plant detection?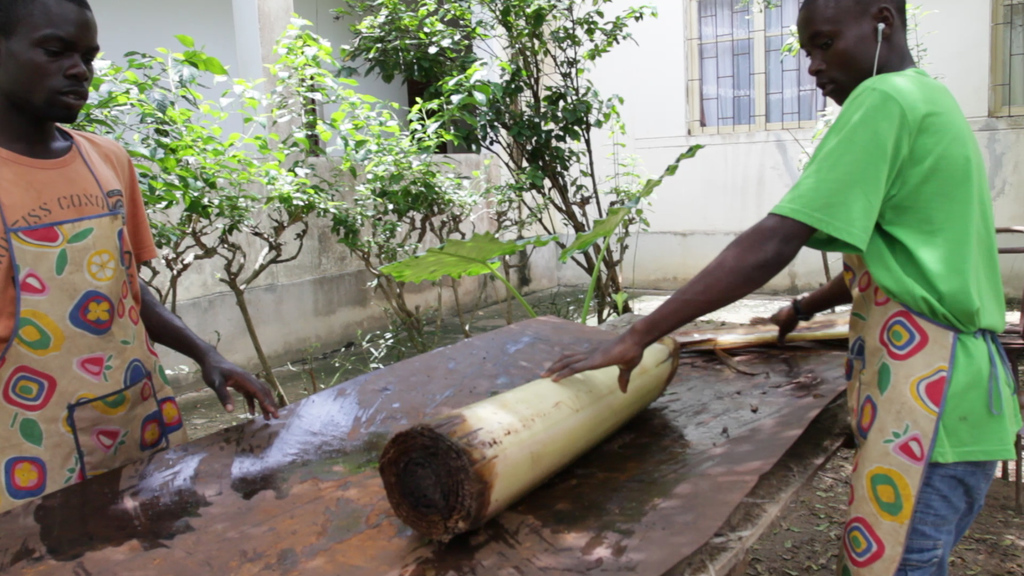
[732,0,947,314]
